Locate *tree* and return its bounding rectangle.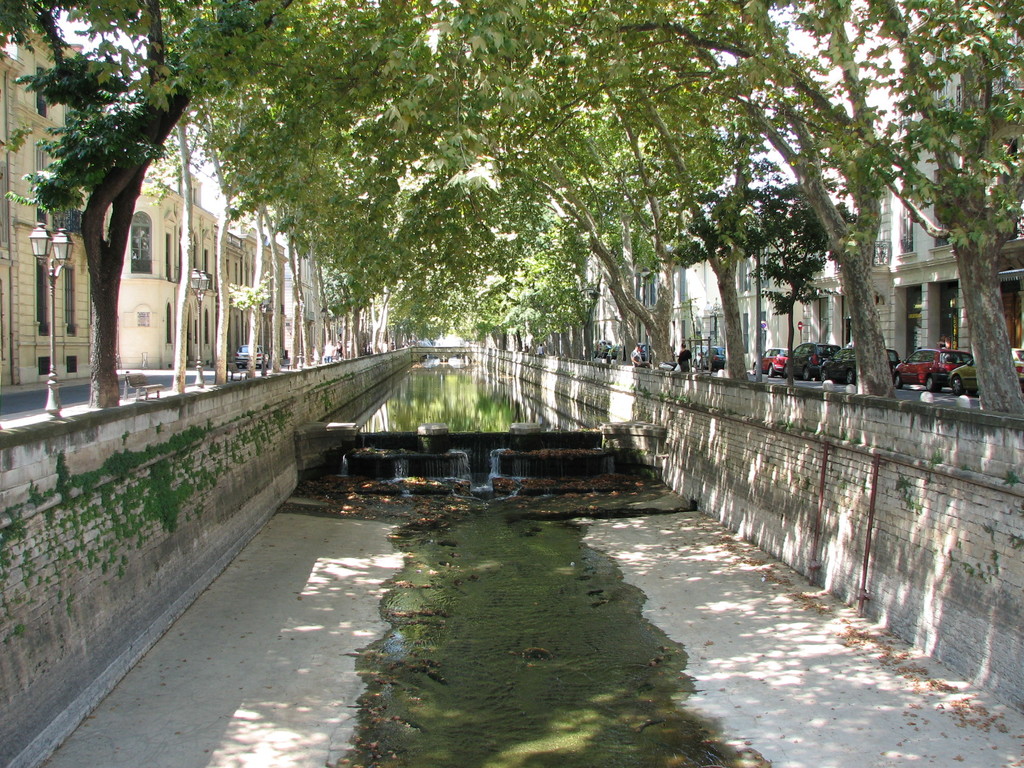
726 172 867 375.
